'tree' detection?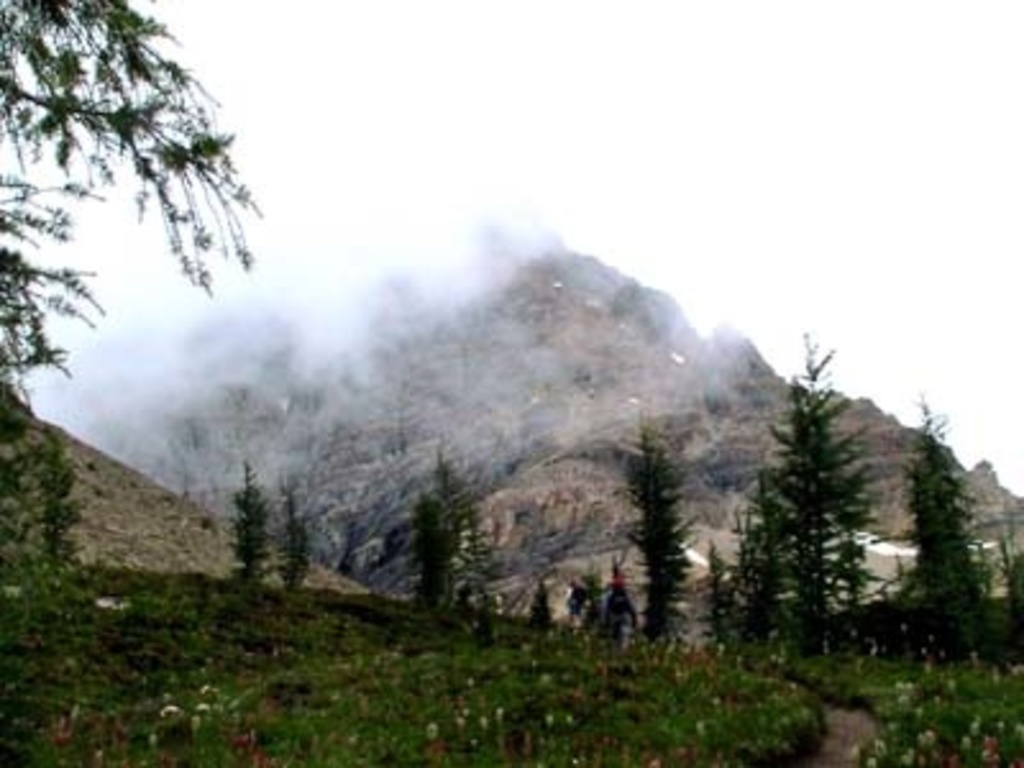
(399,435,502,625)
